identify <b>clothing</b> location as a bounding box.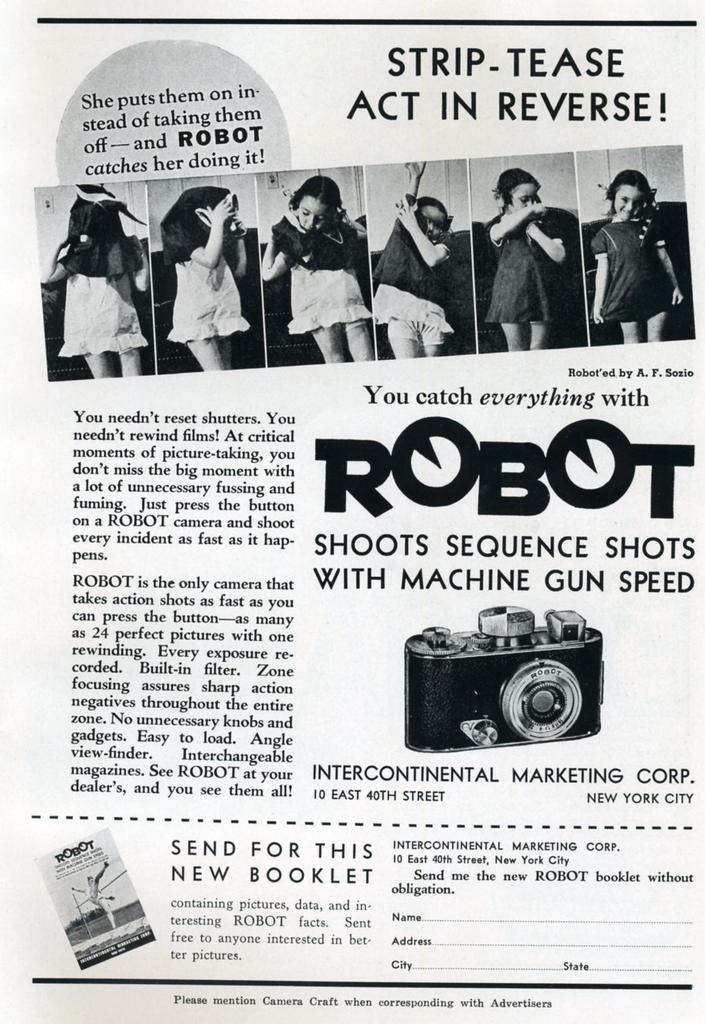
<region>596, 168, 685, 325</region>.
